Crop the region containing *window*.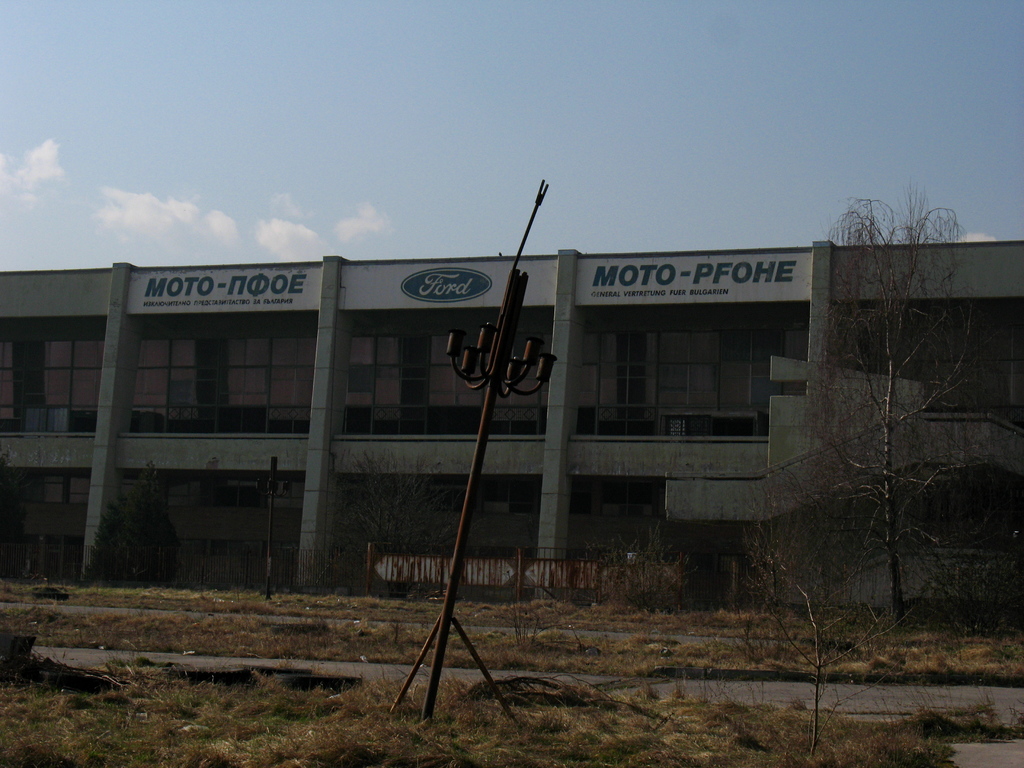
Crop region: <region>273, 332, 317, 422</region>.
